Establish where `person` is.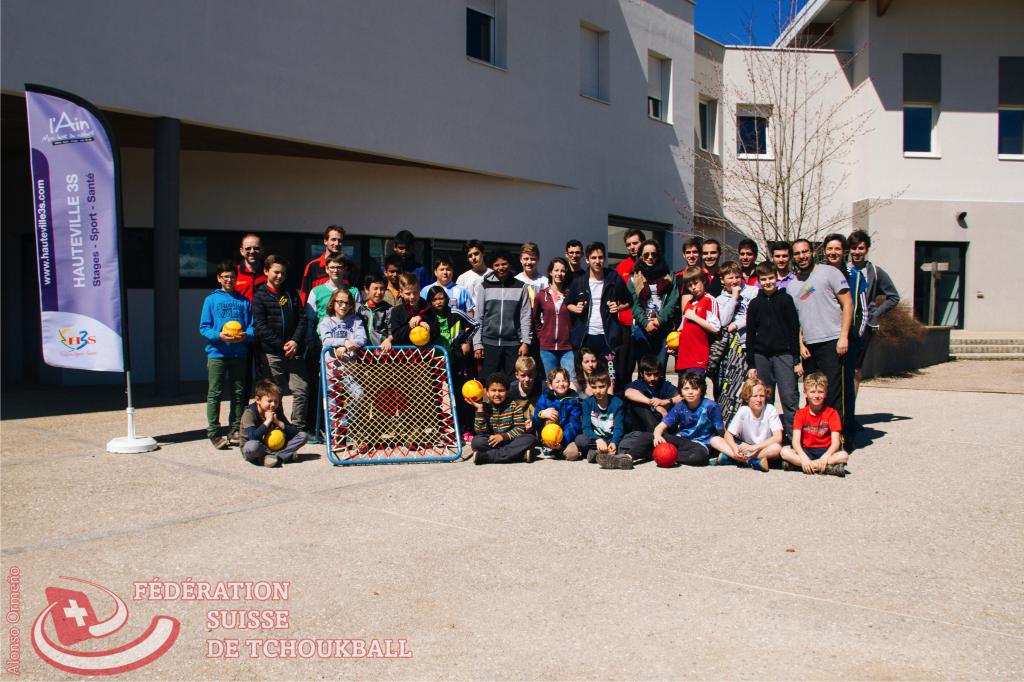
Established at crop(380, 229, 435, 305).
